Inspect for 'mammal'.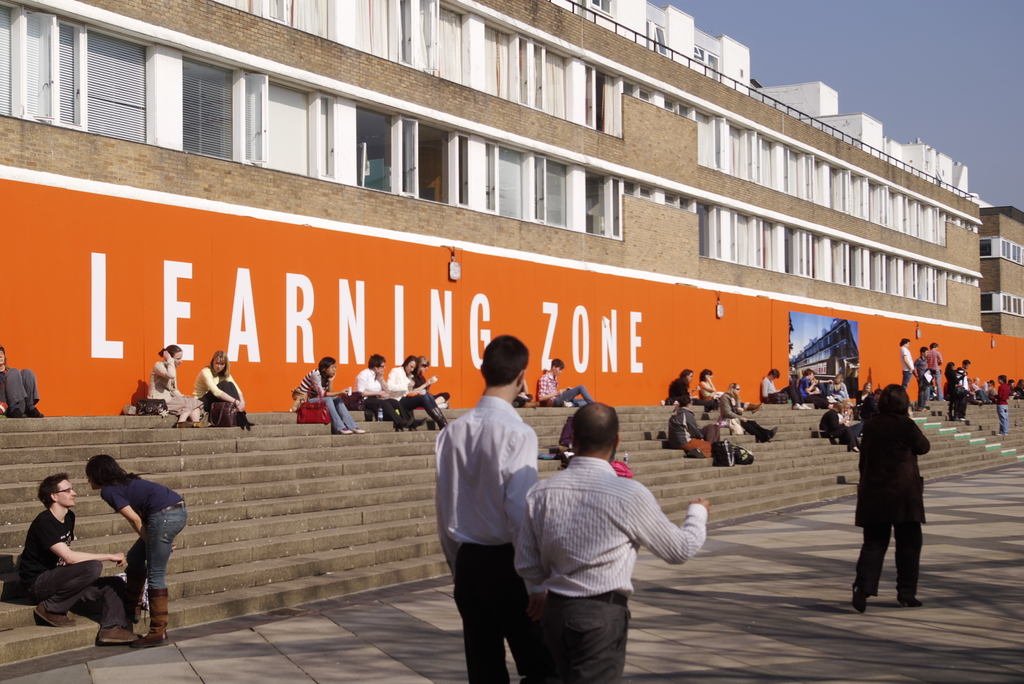
Inspection: Rect(765, 368, 793, 405).
